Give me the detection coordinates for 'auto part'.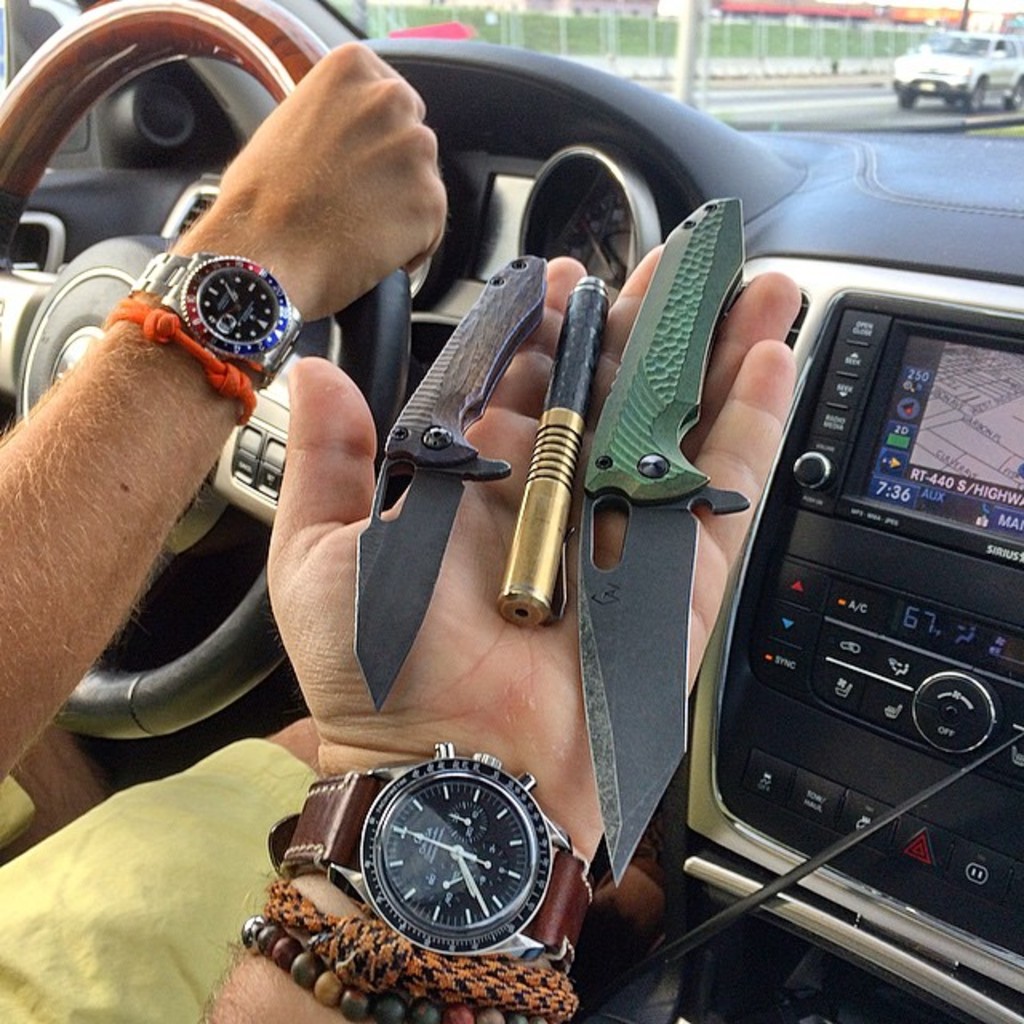
x1=0, y1=0, x2=413, y2=744.
